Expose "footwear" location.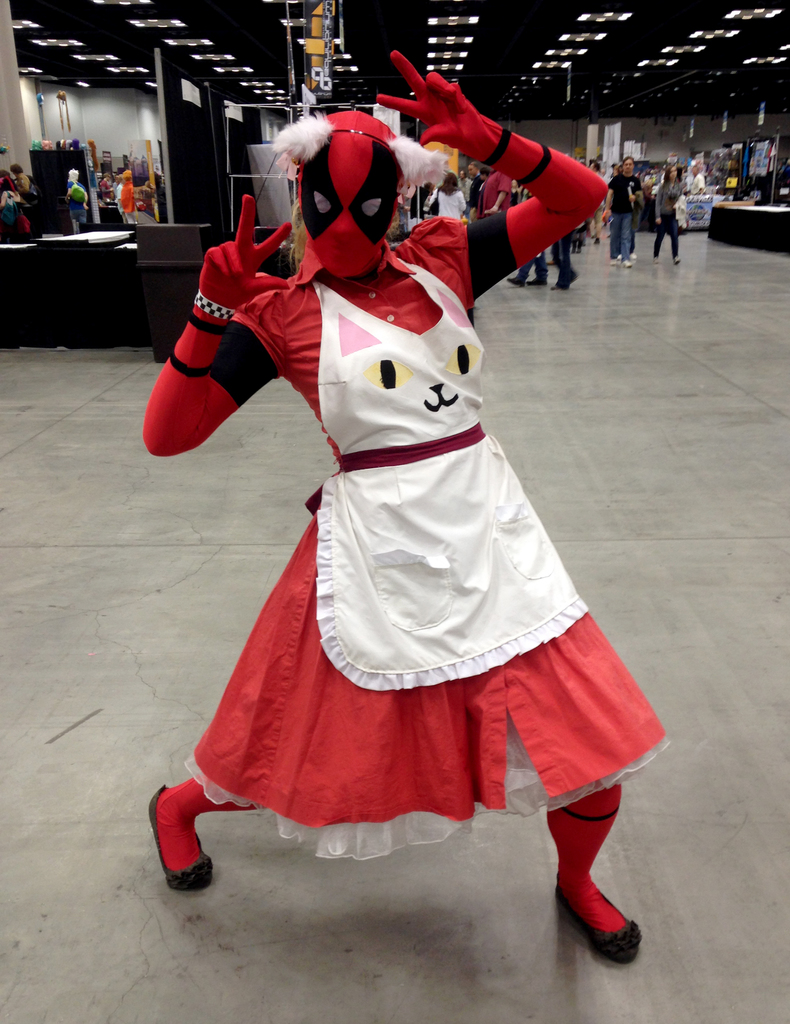
Exposed at (675,257,682,267).
